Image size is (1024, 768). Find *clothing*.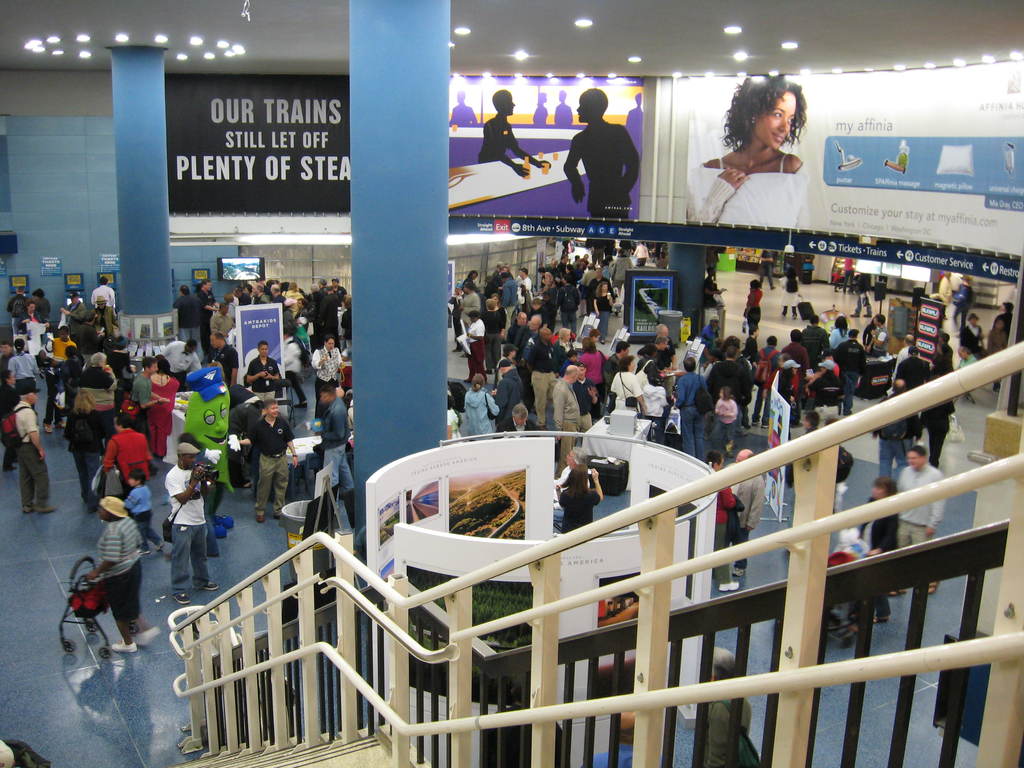
Rect(552, 383, 580, 434).
